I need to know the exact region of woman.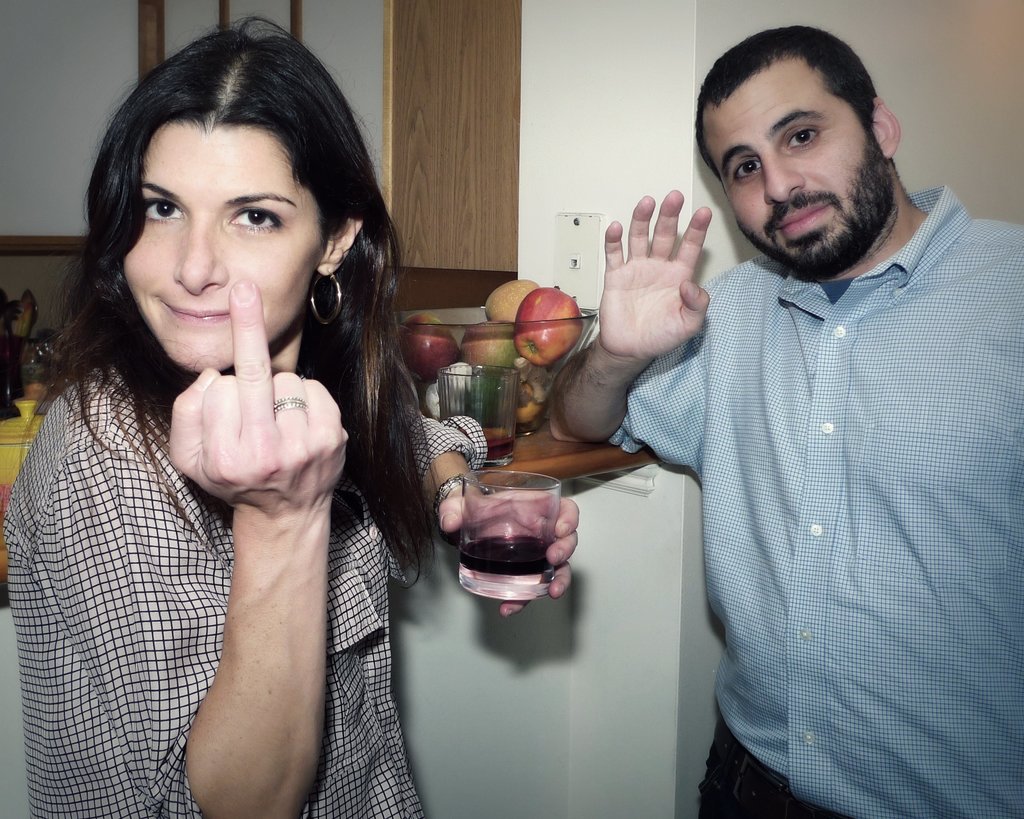
Region: (x1=3, y1=14, x2=582, y2=818).
